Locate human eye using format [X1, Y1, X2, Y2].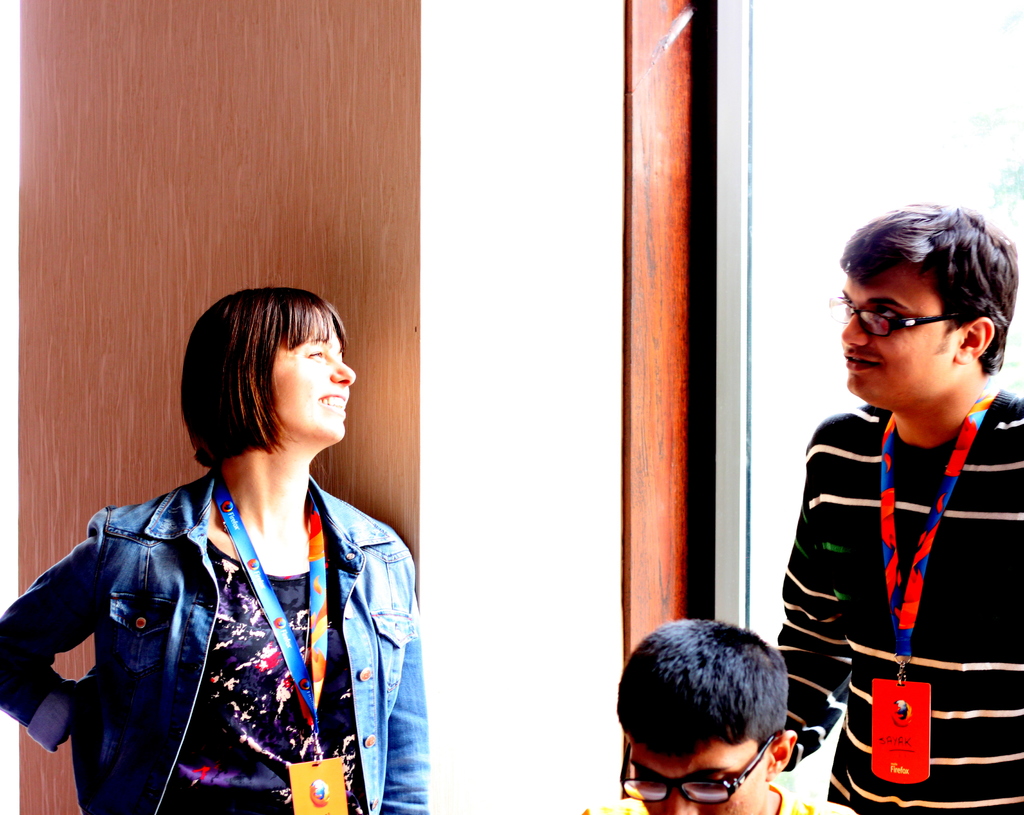
[308, 347, 324, 359].
